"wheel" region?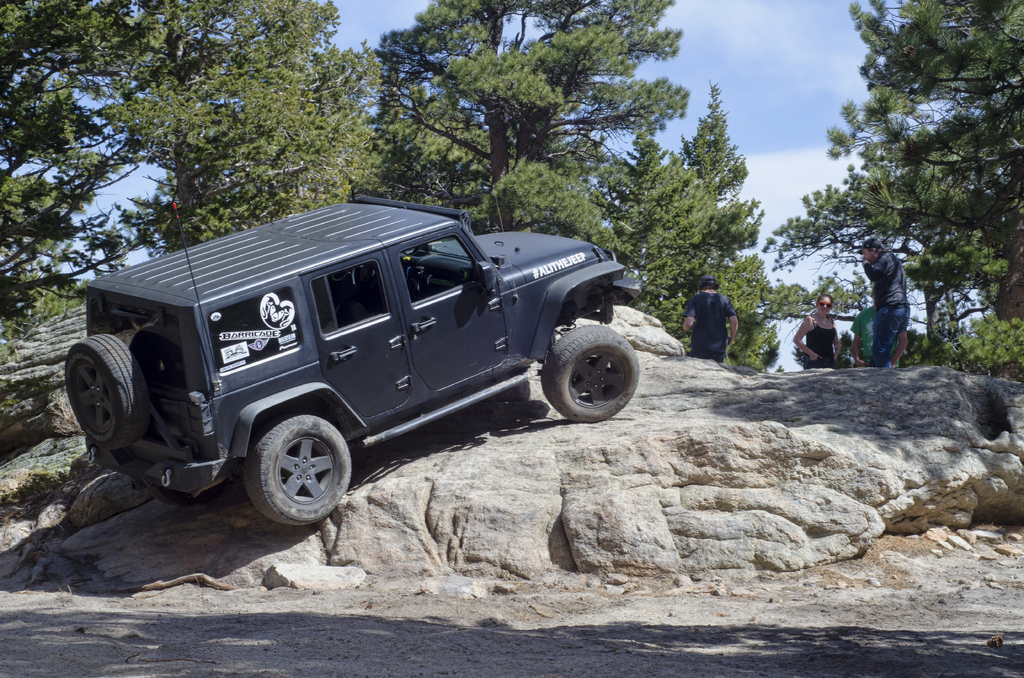
l=55, t=330, r=152, b=449
